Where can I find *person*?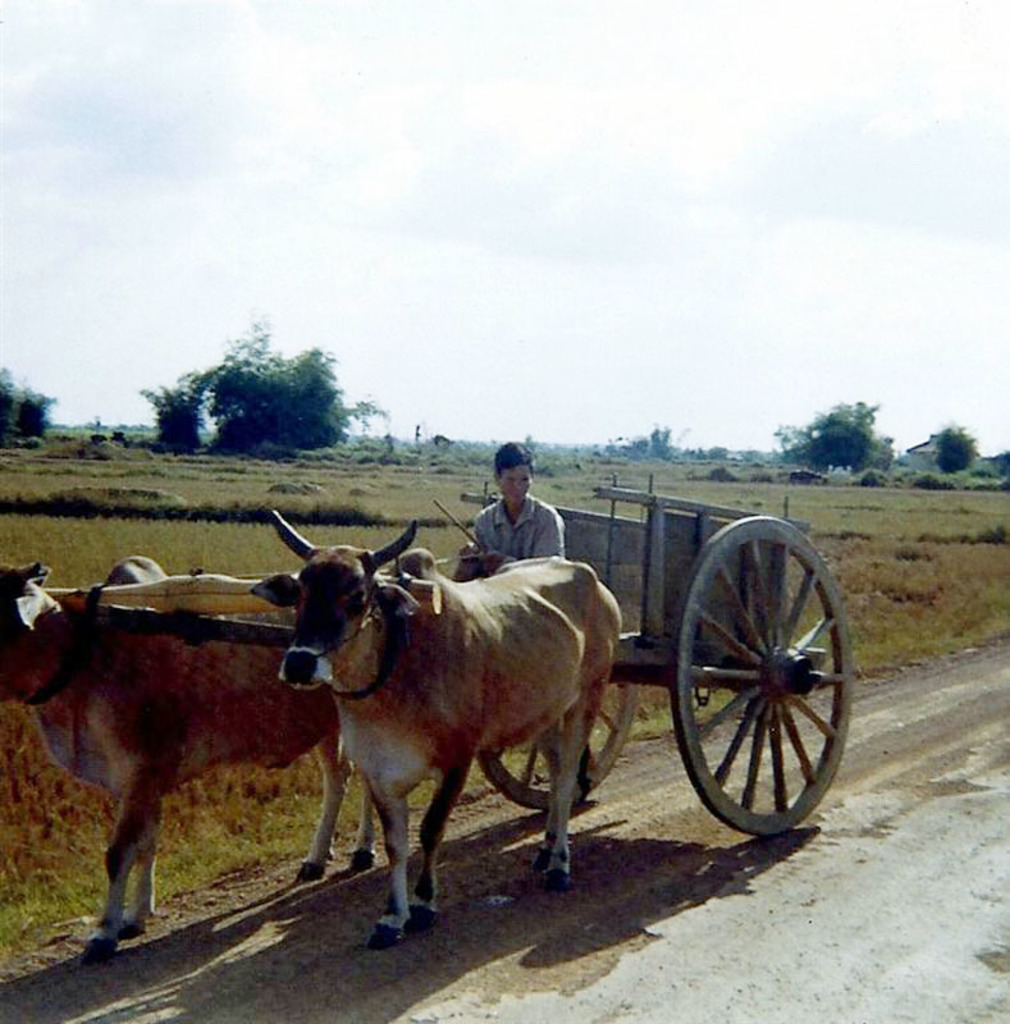
You can find it at 453, 445, 568, 584.
